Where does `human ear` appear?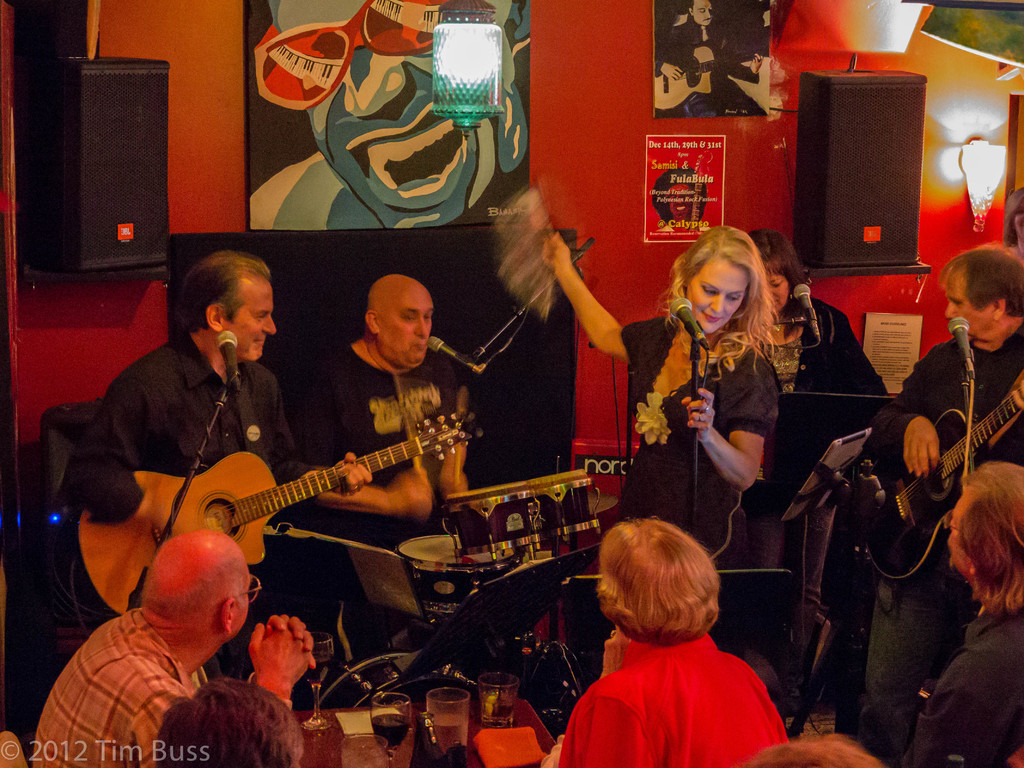
Appears at locate(206, 304, 222, 331).
